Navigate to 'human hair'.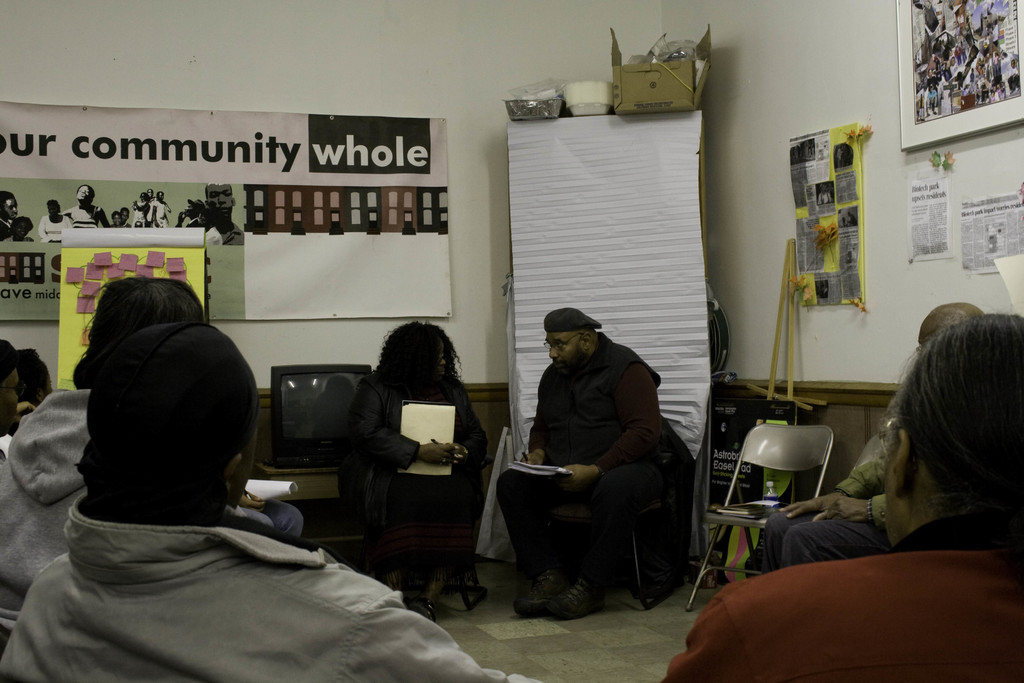
Navigation target: x1=373 y1=320 x2=462 y2=402.
